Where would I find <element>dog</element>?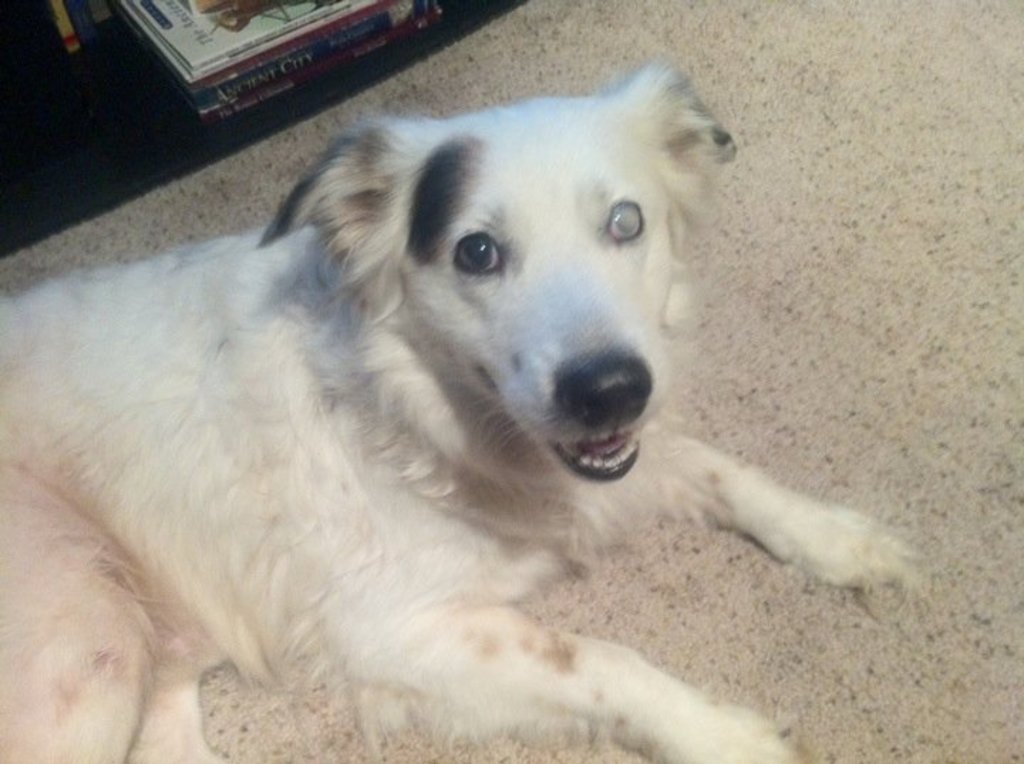
At l=0, t=60, r=920, b=763.
